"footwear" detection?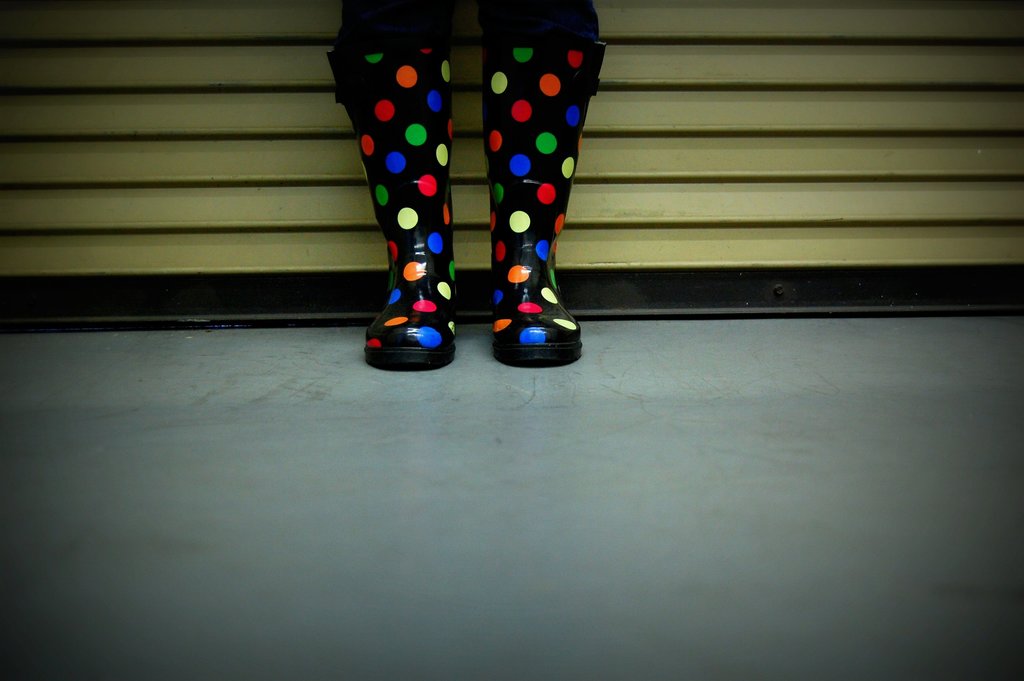
[x1=476, y1=38, x2=609, y2=366]
